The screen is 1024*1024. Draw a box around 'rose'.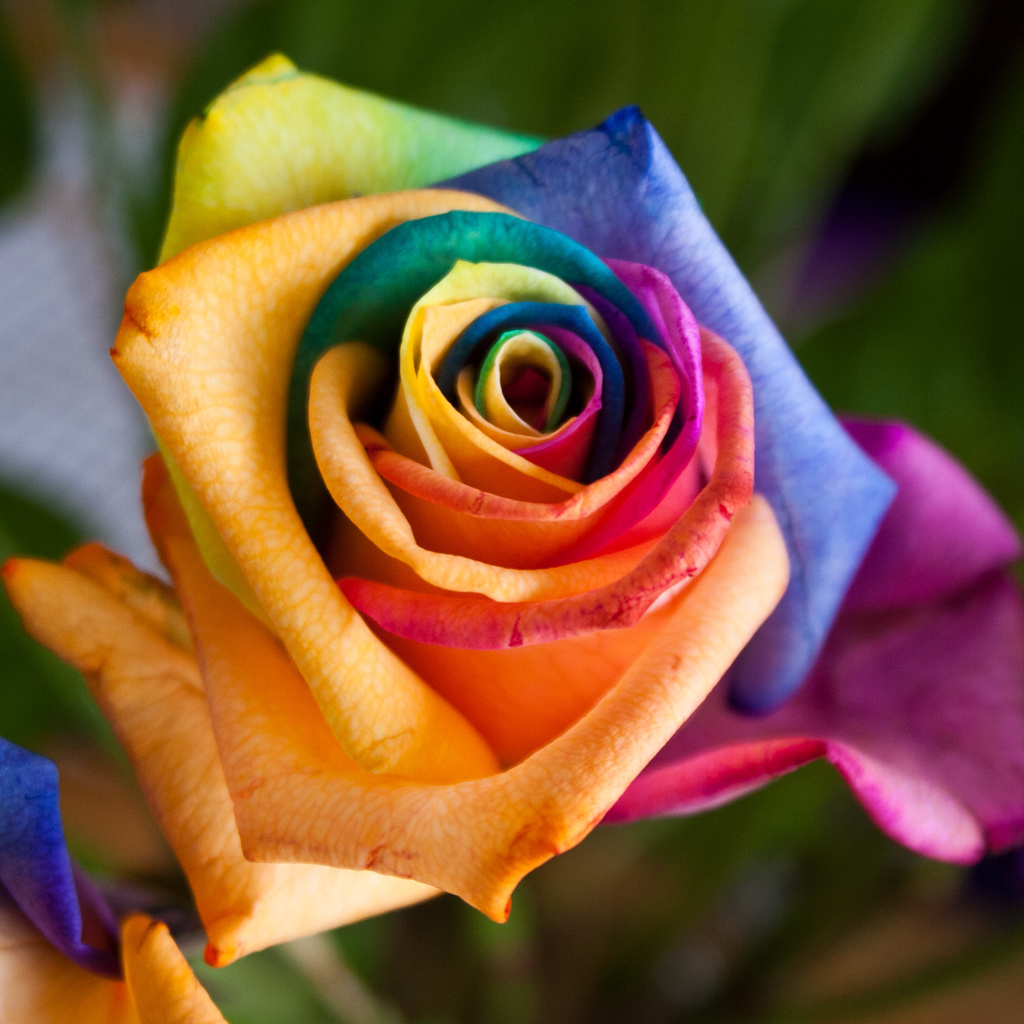
0 49 1023 968.
